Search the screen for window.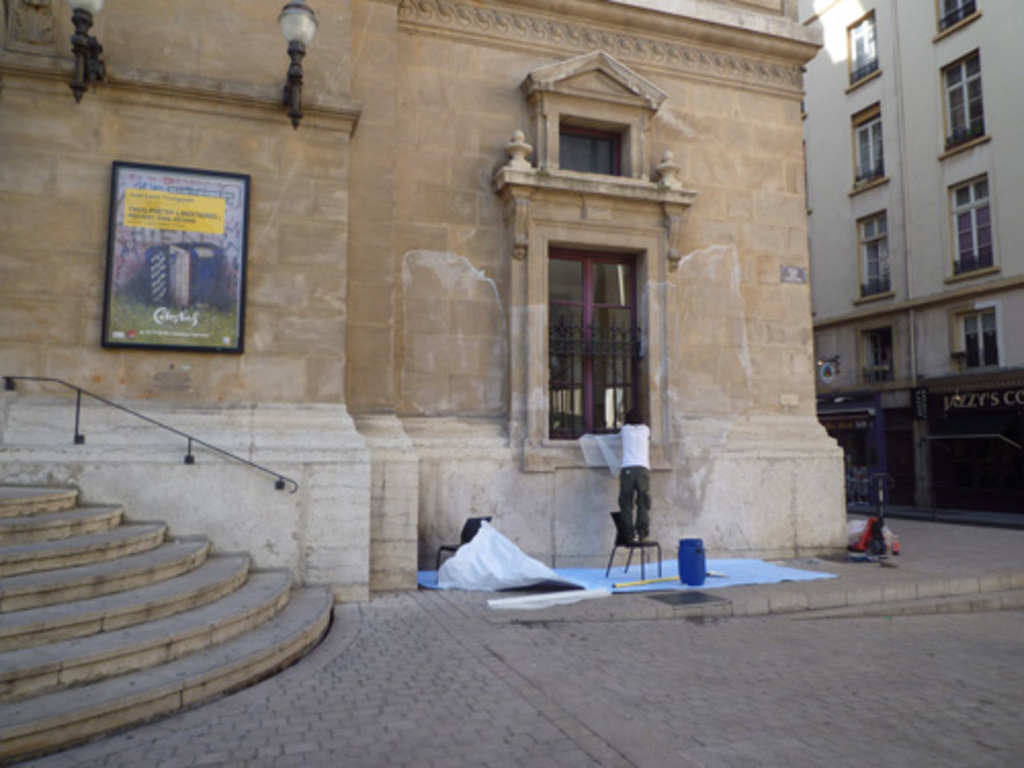
Found at {"left": 852, "top": 209, "right": 895, "bottom": 301}.
